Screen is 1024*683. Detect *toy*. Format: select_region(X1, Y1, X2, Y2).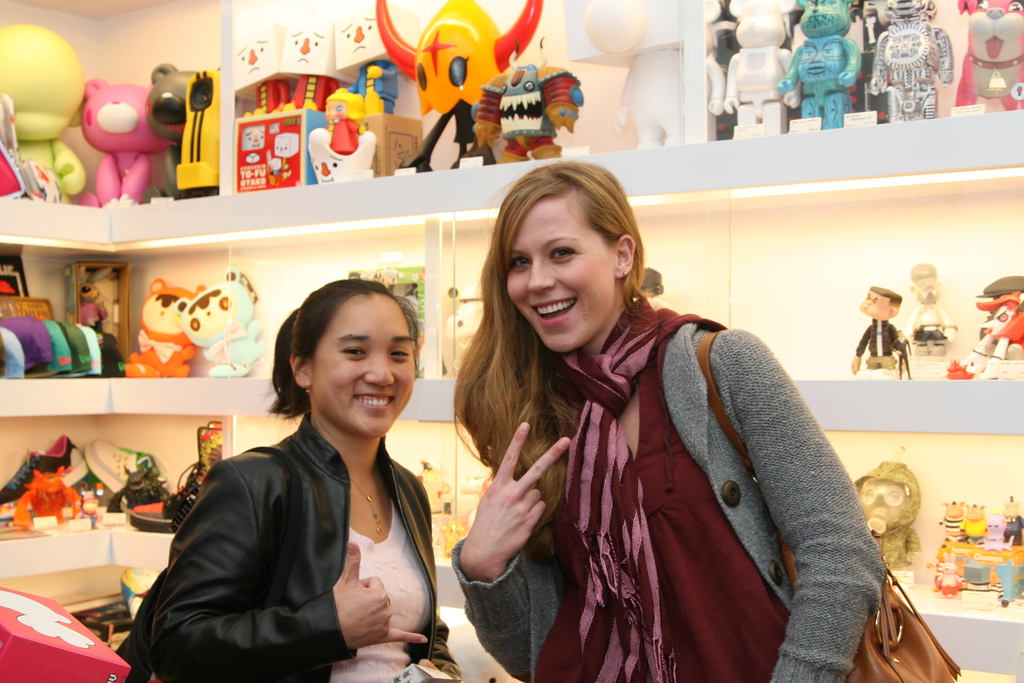
select_region(121, 267, 201, 386).
